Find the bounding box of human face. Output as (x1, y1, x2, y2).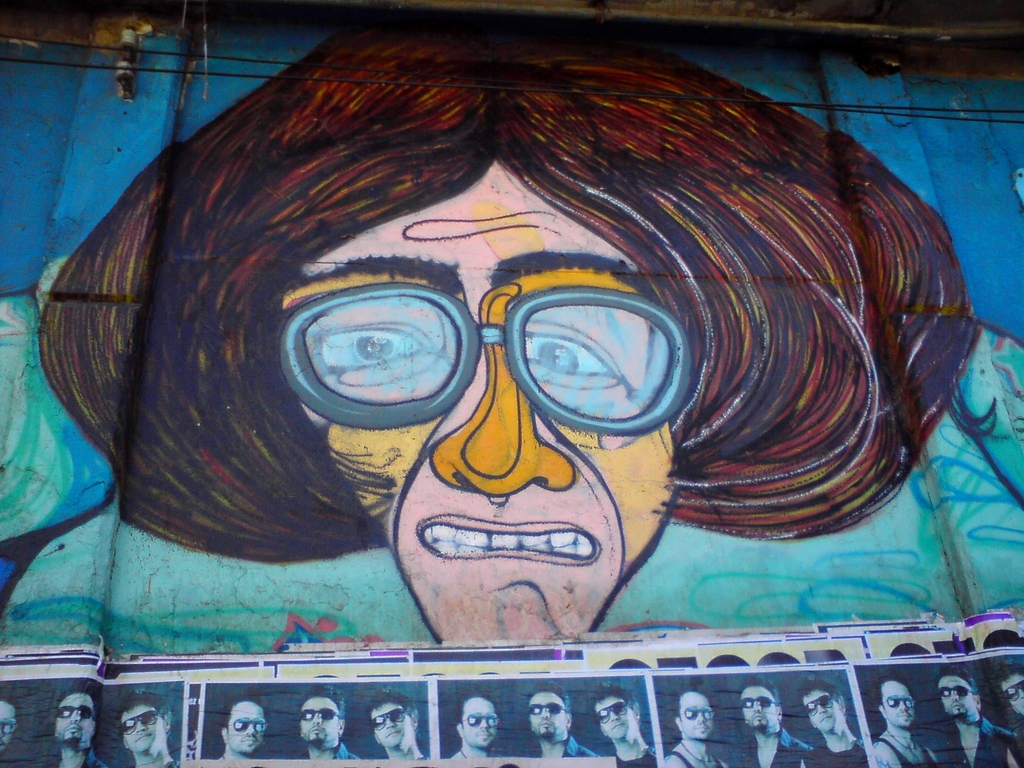
(595, 699, 636, 741).
